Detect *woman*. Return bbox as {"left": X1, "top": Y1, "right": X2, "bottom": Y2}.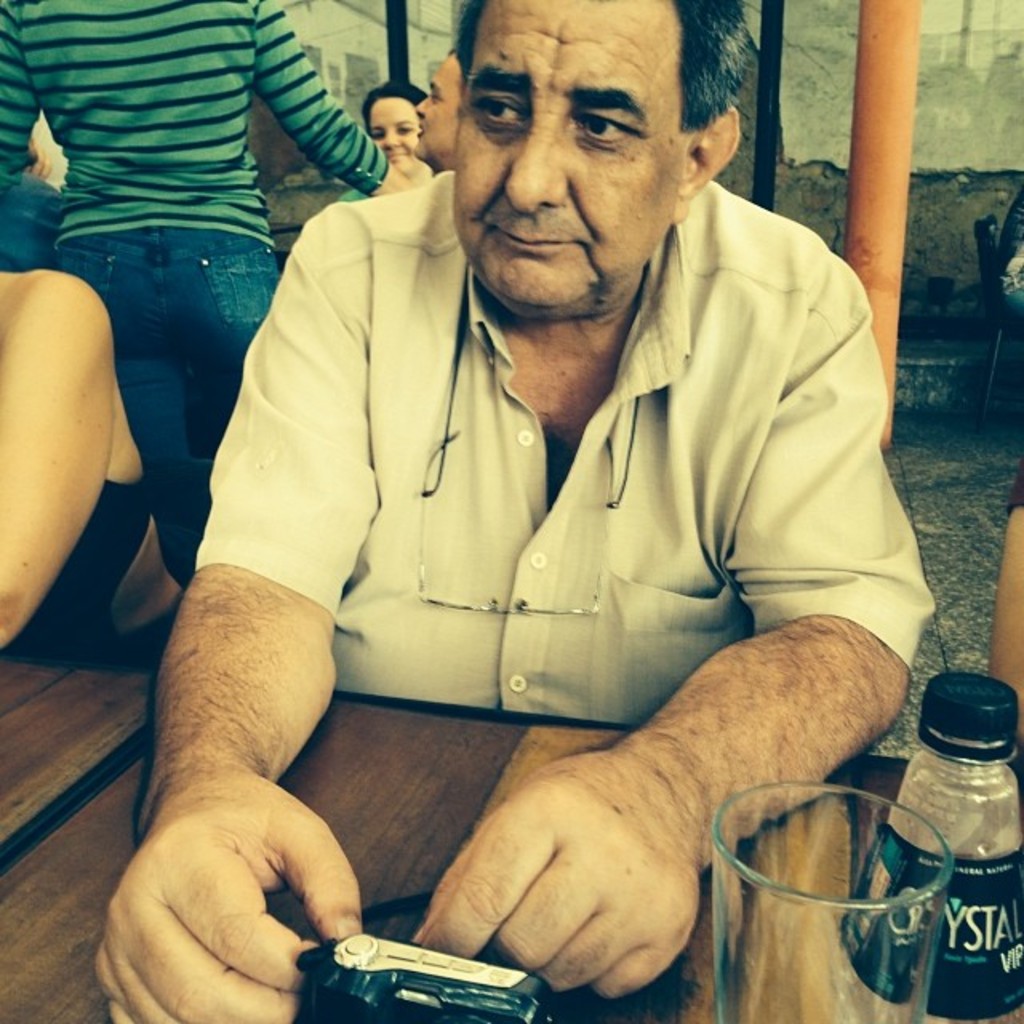
{"left": 0, "top": 0, "right": 387, "bottom": 563}.
